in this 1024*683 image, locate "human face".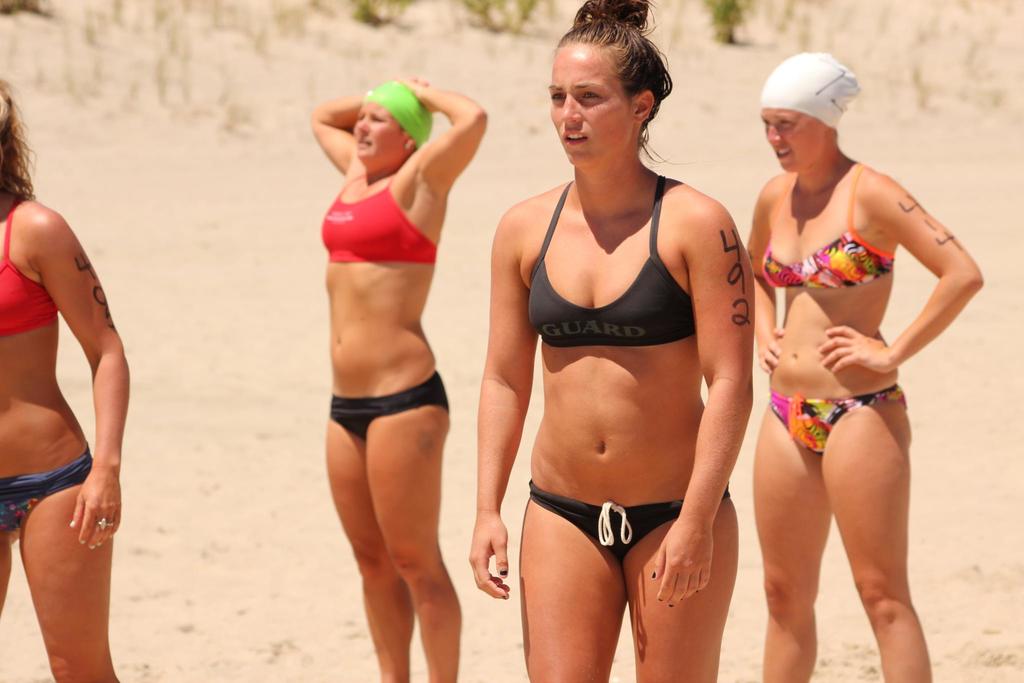
Bounding box: 350,94,401,174.
